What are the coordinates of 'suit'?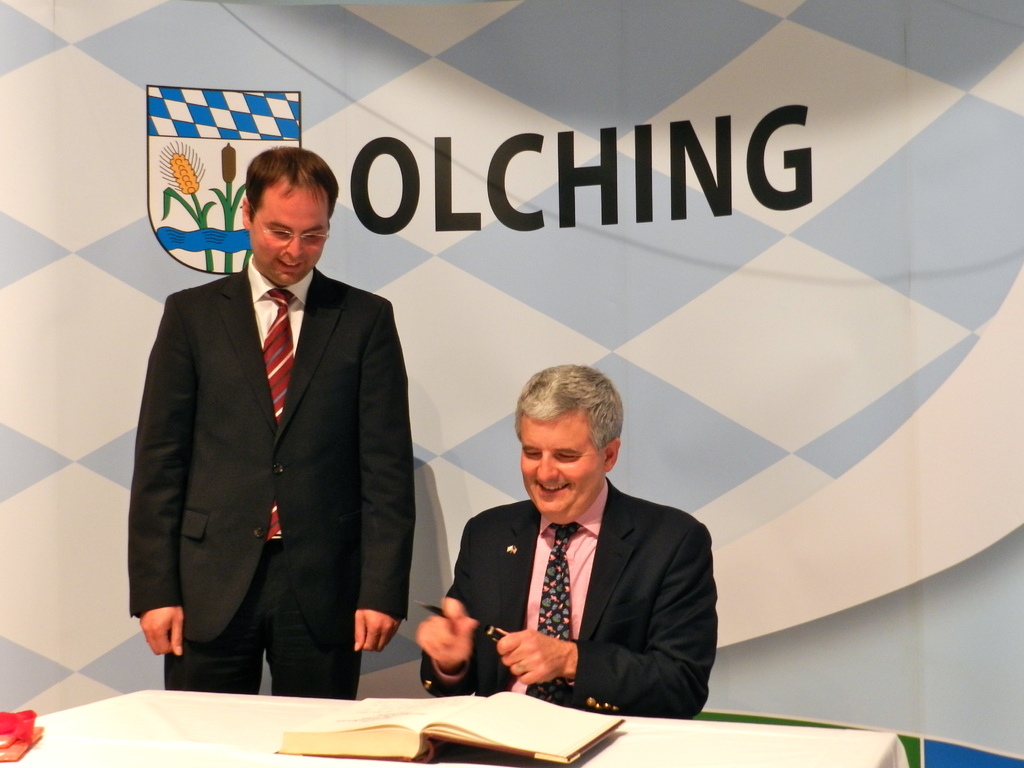
bbox(126, 255, 416, 701).
